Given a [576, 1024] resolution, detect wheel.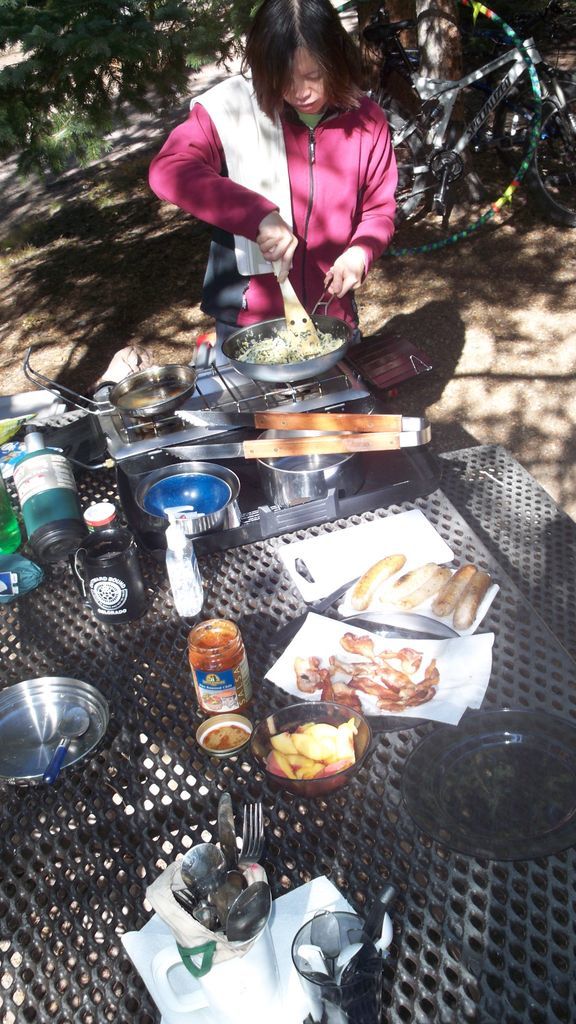
356, 0, 549, 254.
